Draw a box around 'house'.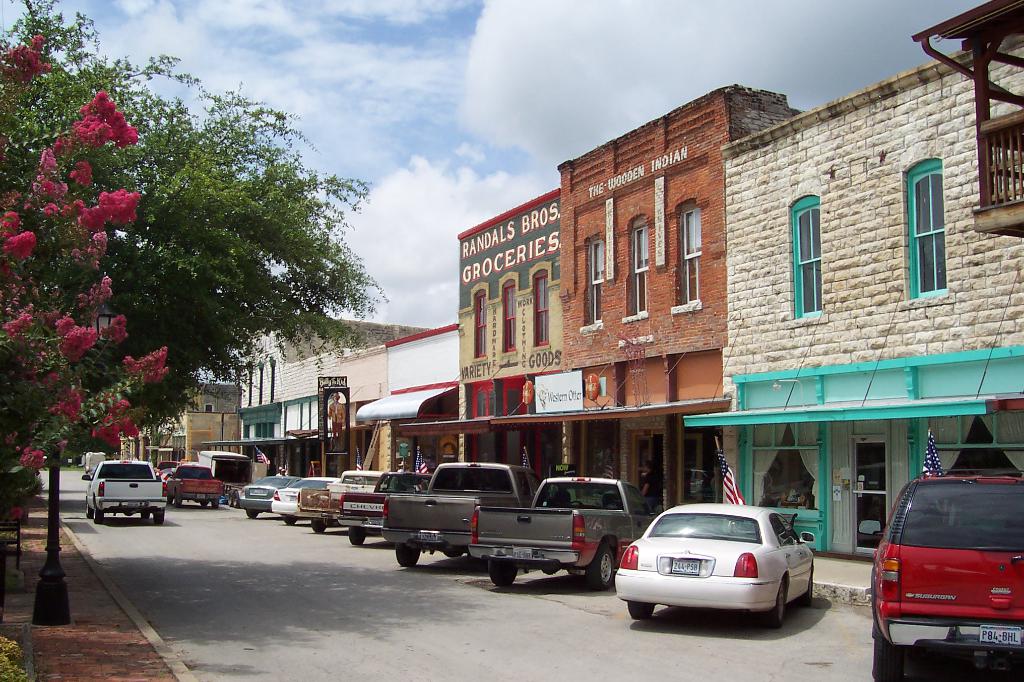
bbox=(683, 0, 1023, 561).
